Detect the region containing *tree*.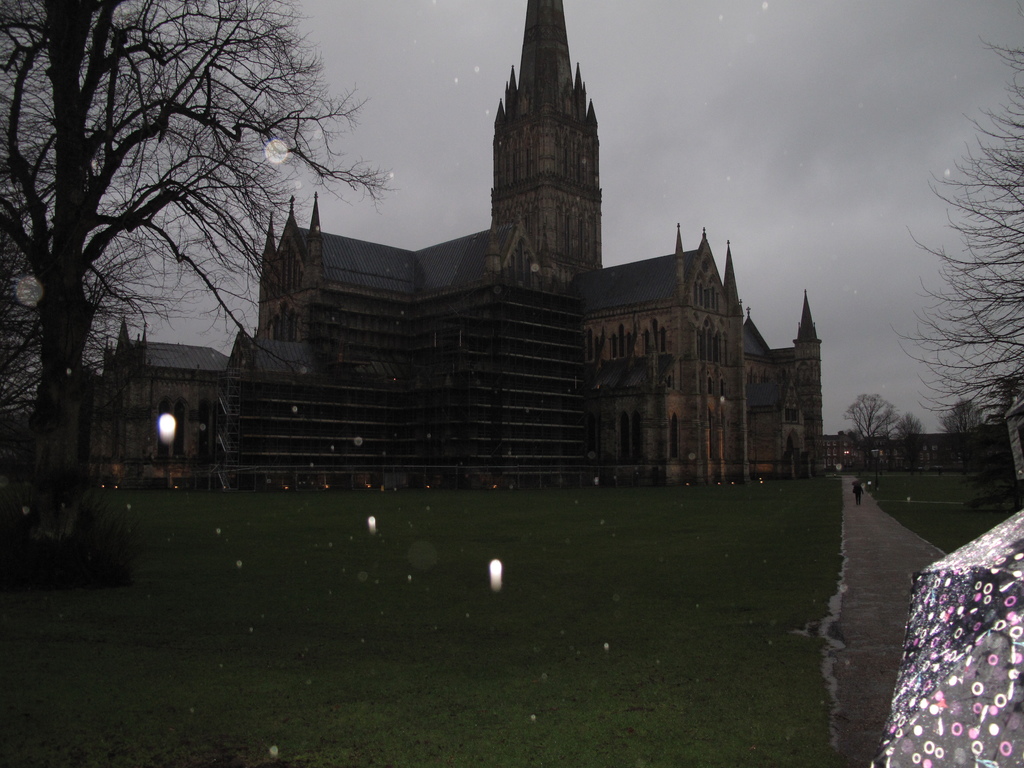
{"x1": 943, "y1": 395, "x2": 986, "y2": 470}.
